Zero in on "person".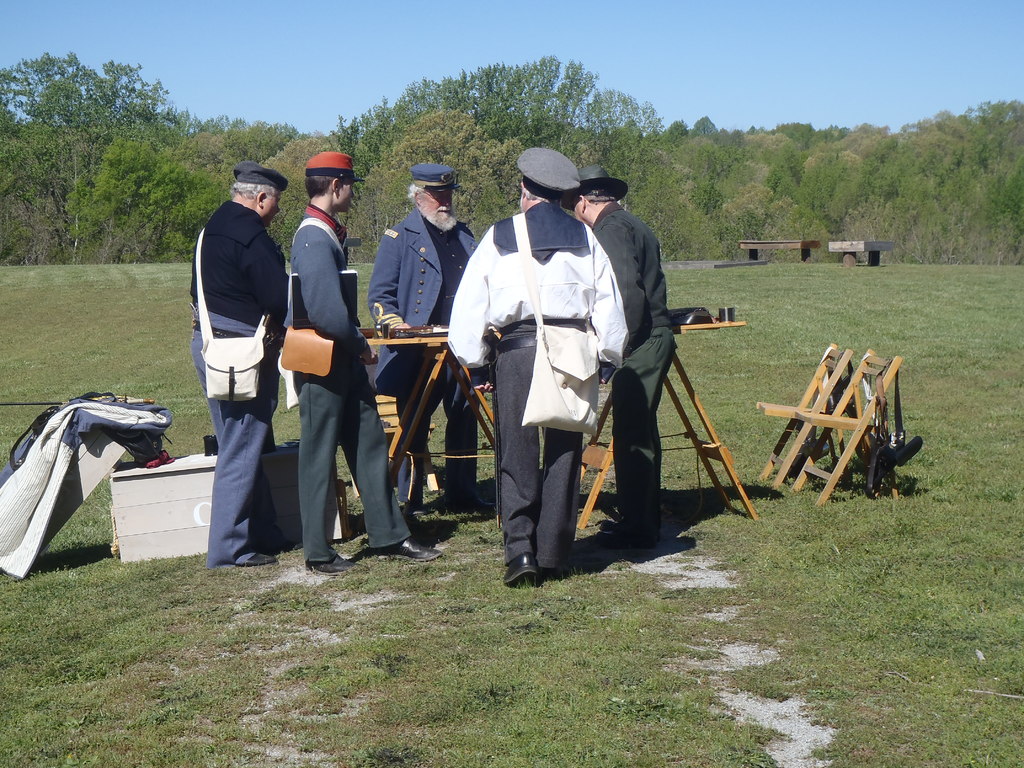
Zeroed in: select_region(191, 157, 293, 570).
